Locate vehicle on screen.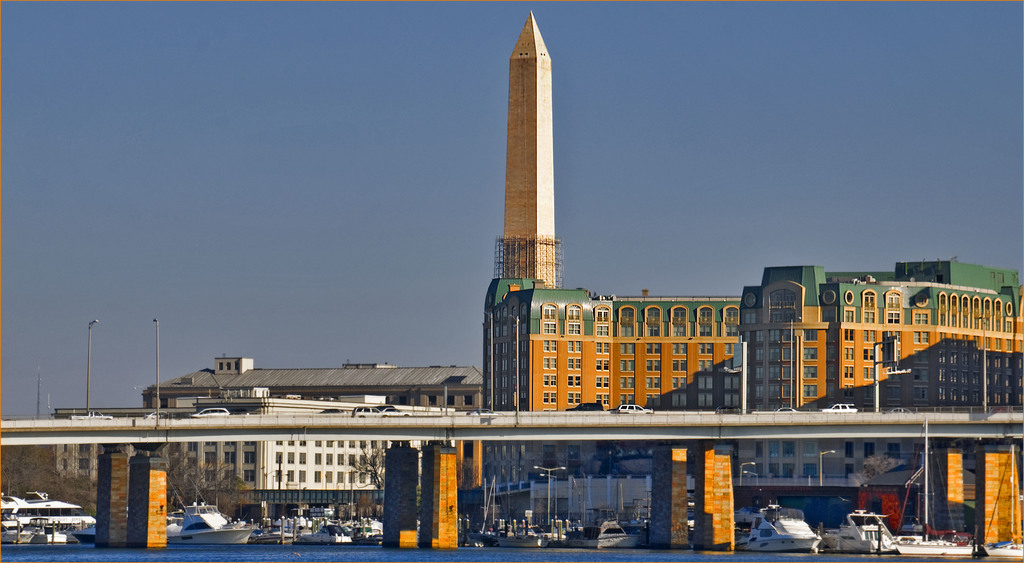
On screen at l=6, t=514, r=74, b=547.
